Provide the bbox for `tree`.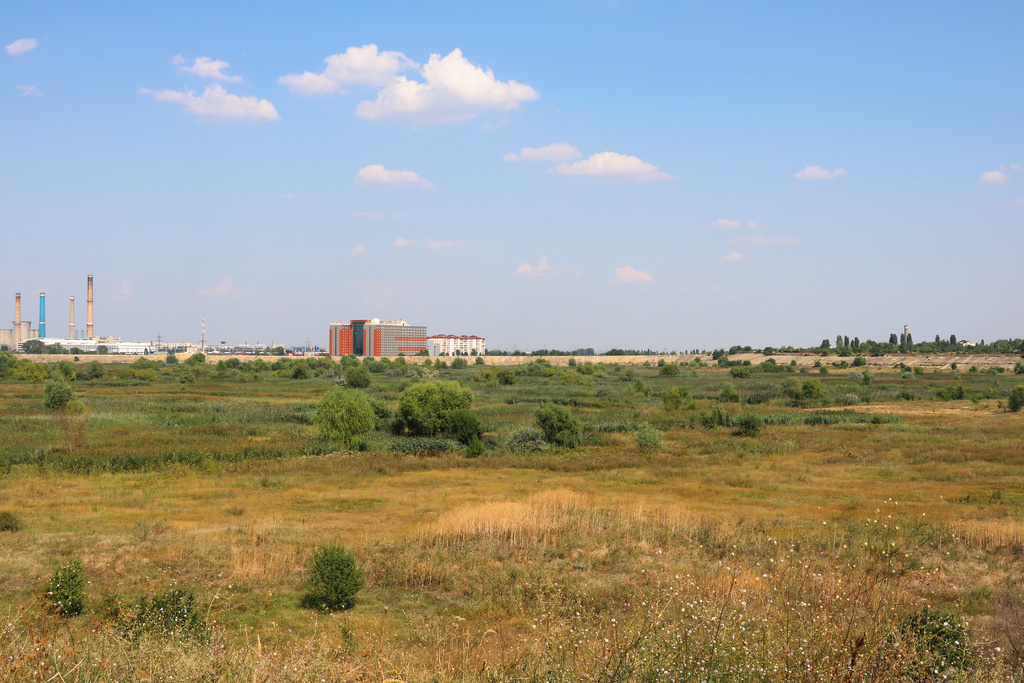
472:356:485:366.
